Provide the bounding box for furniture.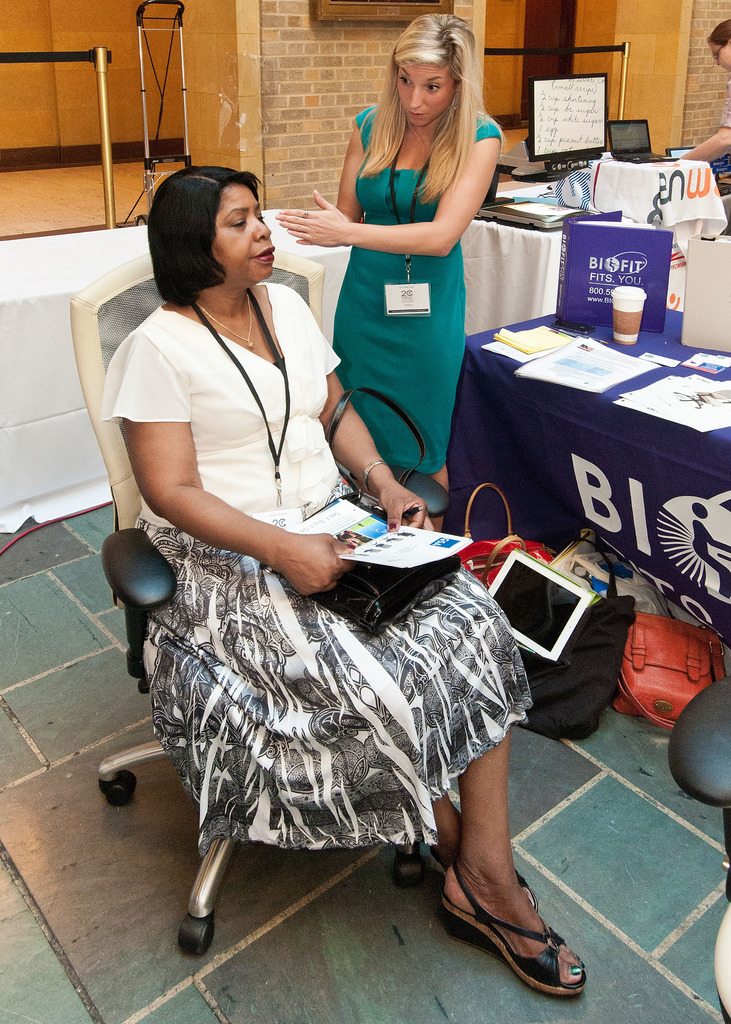
(553,151,728,308).
